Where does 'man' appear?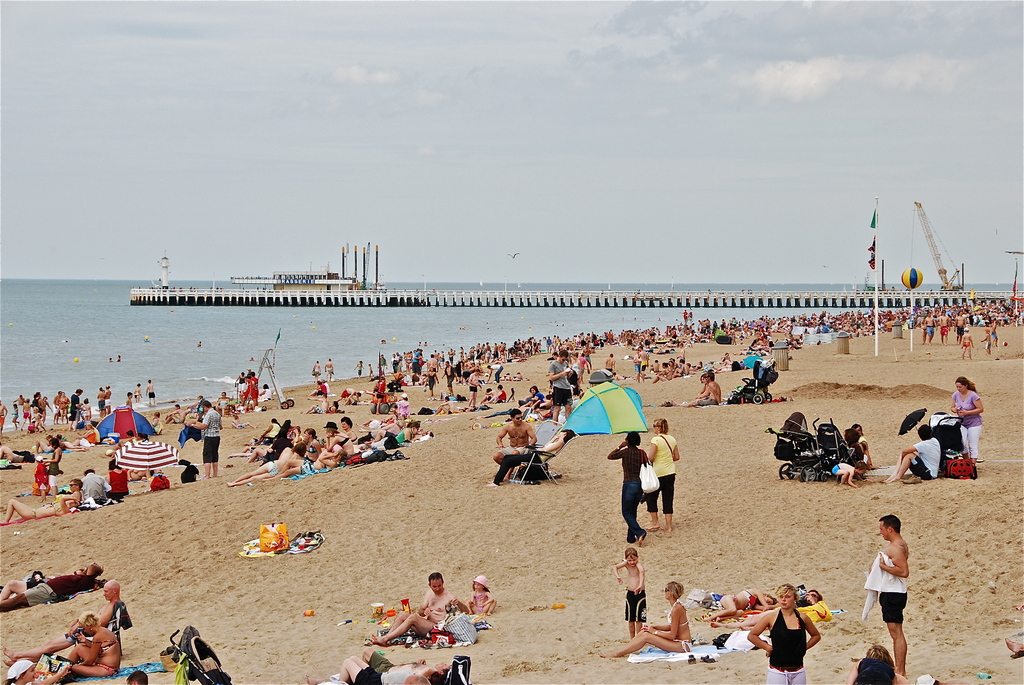
Appears at box(634, 353, 639, 382).
